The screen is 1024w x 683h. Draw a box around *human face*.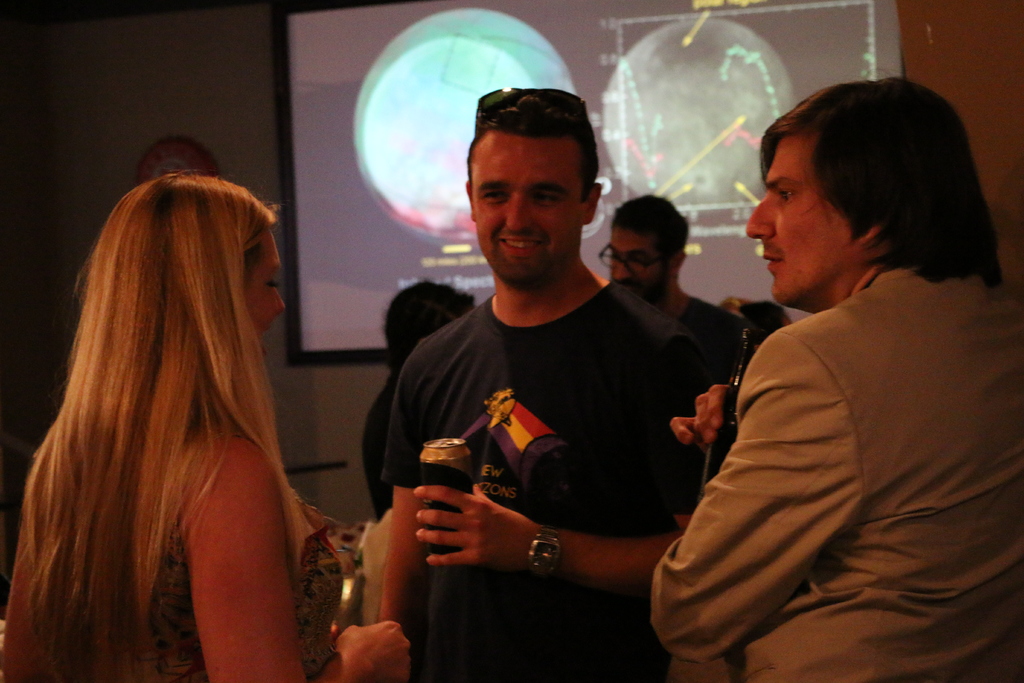
left=244, top=234, right=291, bottom=339.
